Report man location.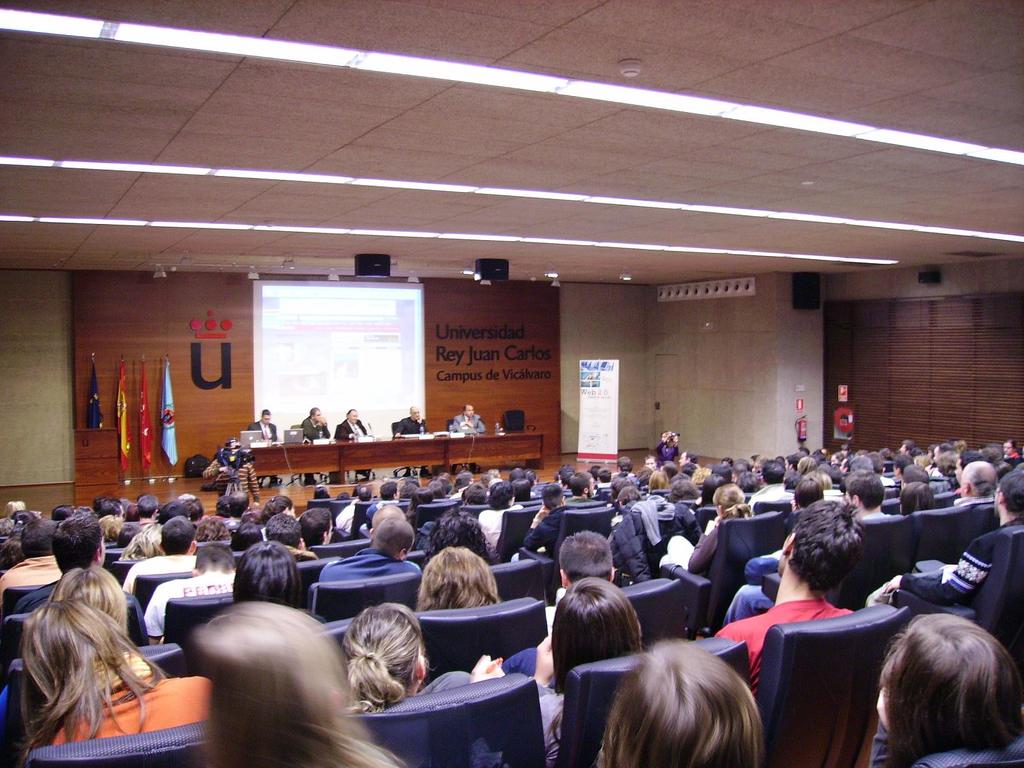
Report: 563, 471, 600, 506.
